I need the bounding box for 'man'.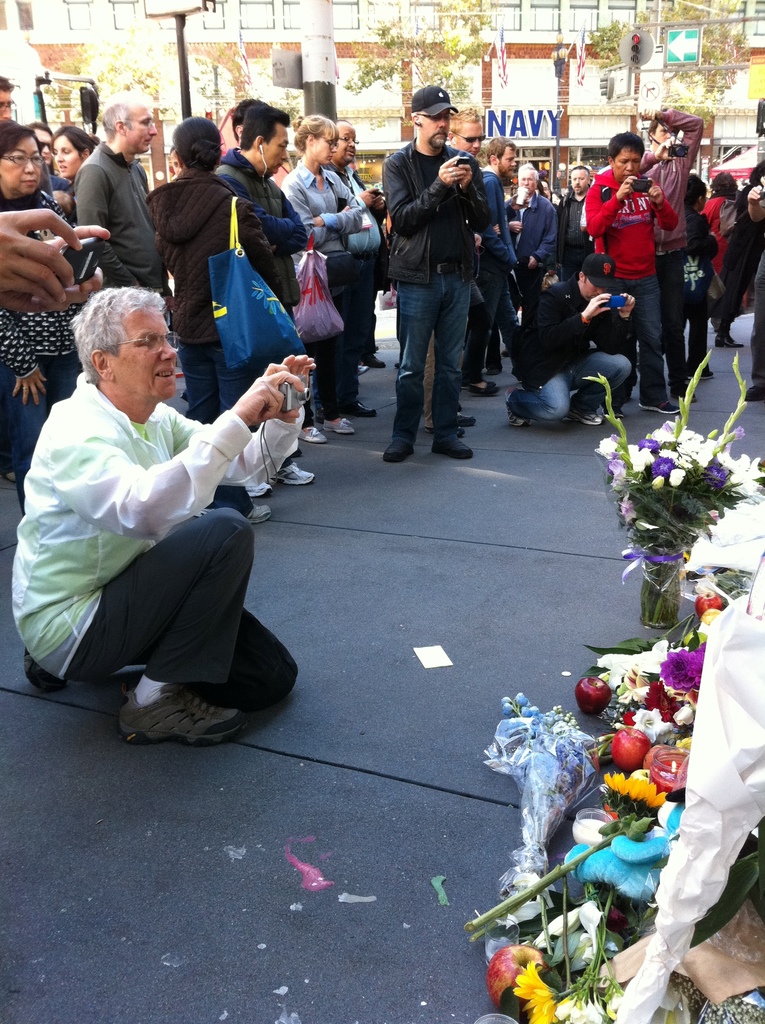
Here it is: left=556, top=164, right=598, bottom=273.
